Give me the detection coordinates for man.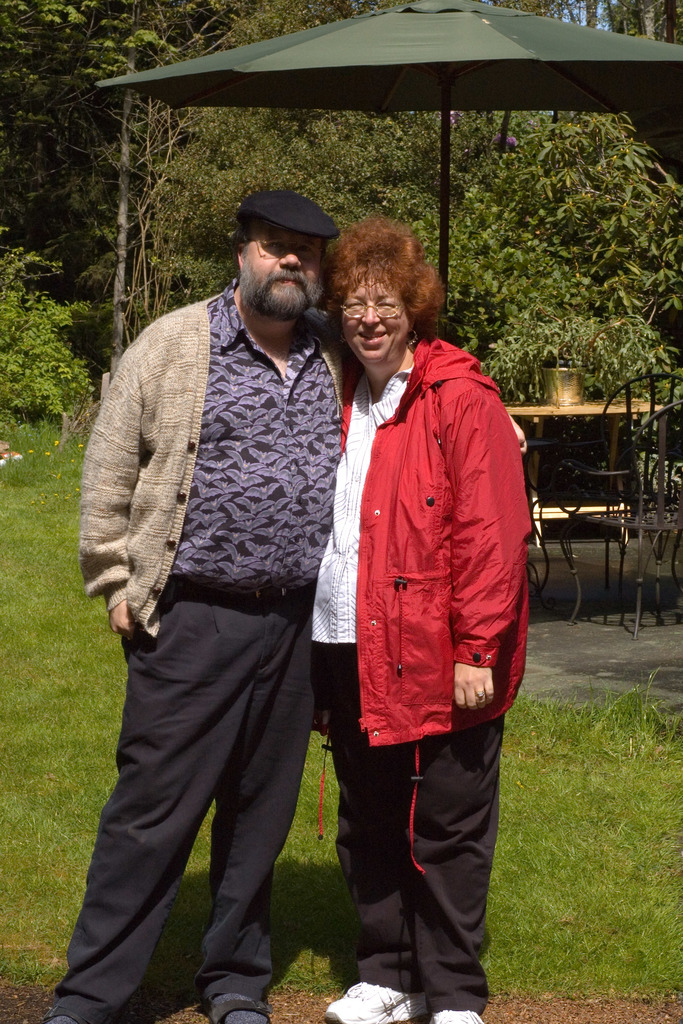
l=70, t=198, r=372, b=1009.
